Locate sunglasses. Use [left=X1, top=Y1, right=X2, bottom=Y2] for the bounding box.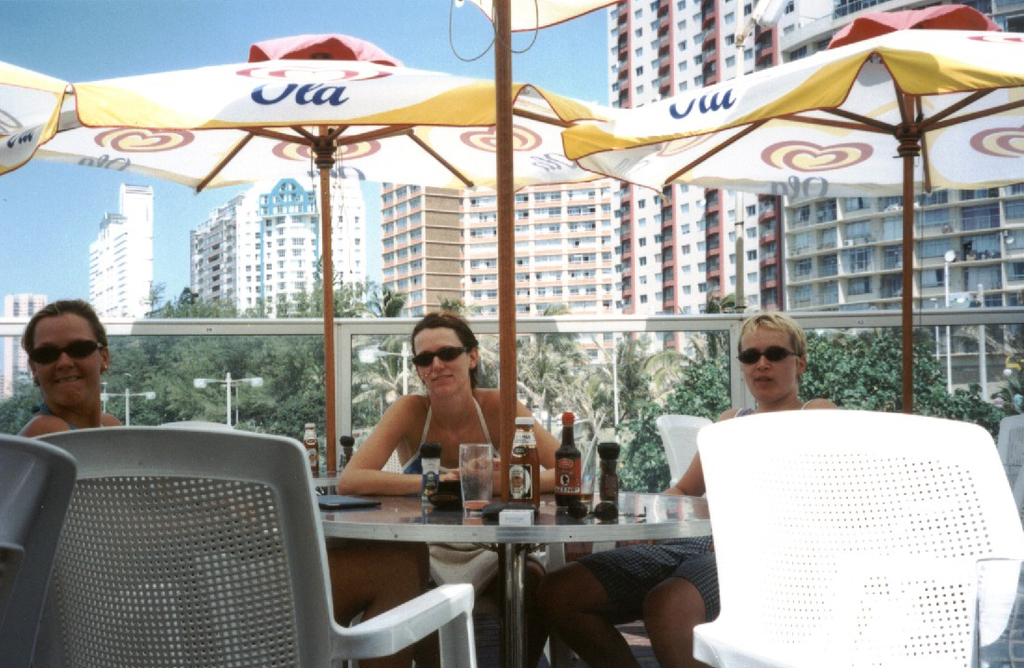
[left=409, top=342, right=468, bottom=367].
